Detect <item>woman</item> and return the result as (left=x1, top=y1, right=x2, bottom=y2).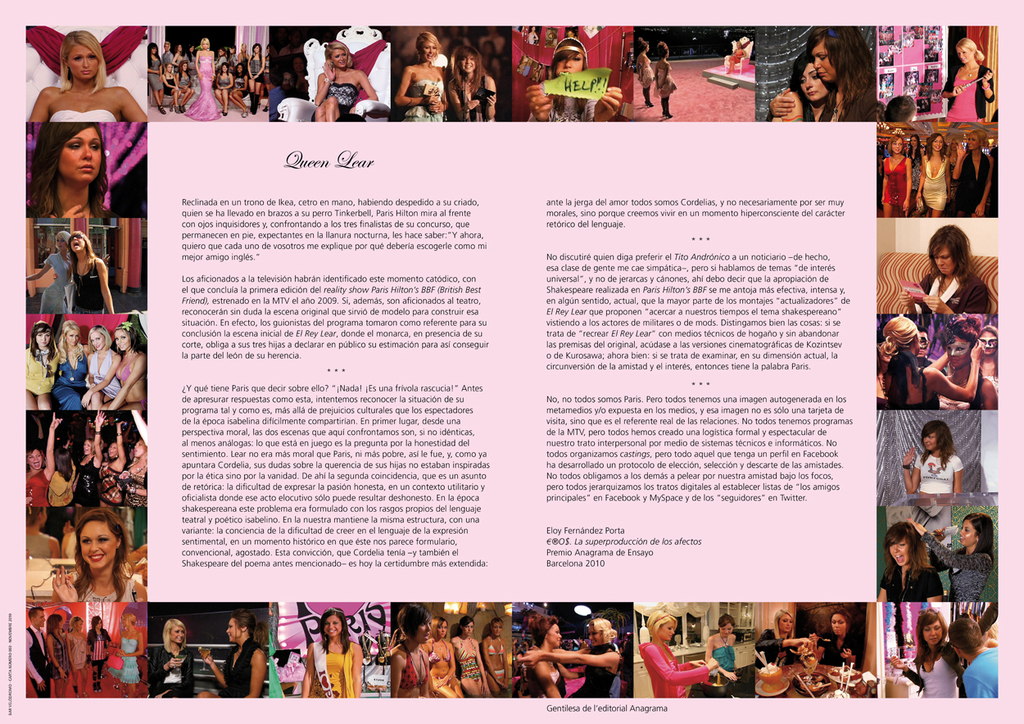
(left=748, top=613, right=817, bottom=672).
